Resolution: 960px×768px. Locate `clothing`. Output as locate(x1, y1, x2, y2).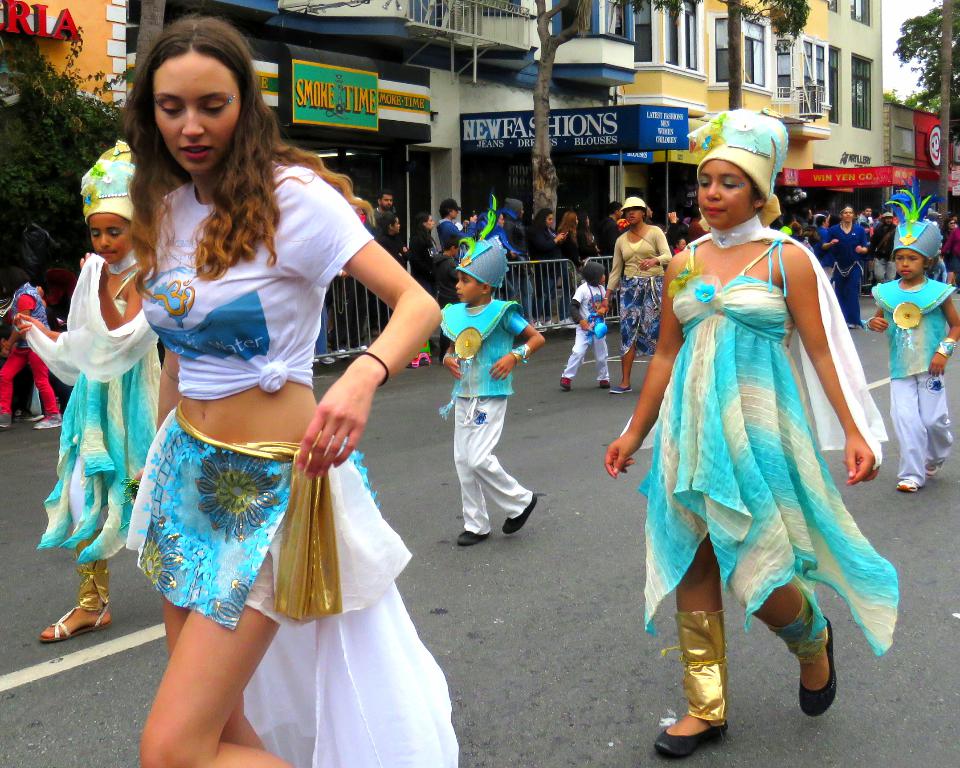
locate(431, 294, 529, 530).
